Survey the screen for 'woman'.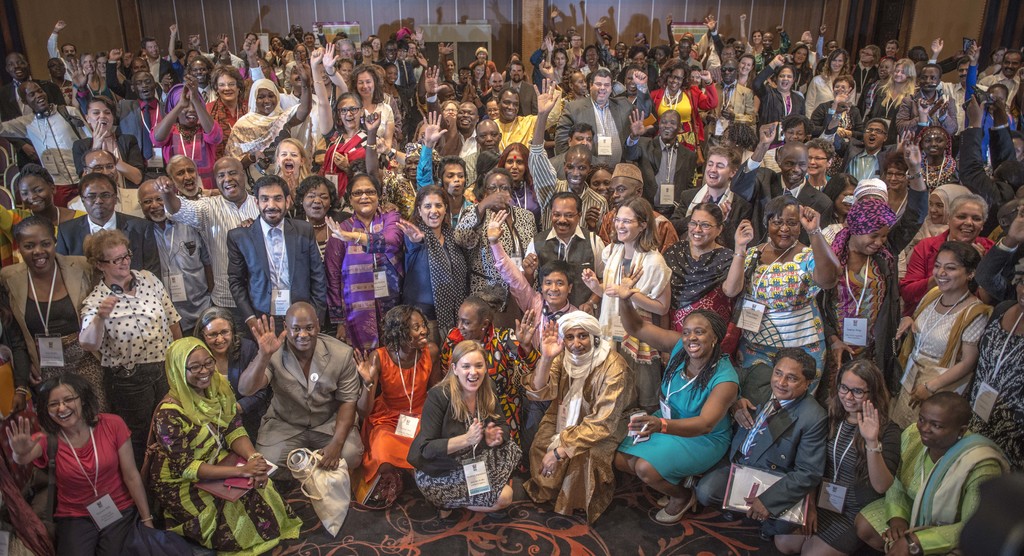
Survey found: detection(148, 73, 225, 192).
